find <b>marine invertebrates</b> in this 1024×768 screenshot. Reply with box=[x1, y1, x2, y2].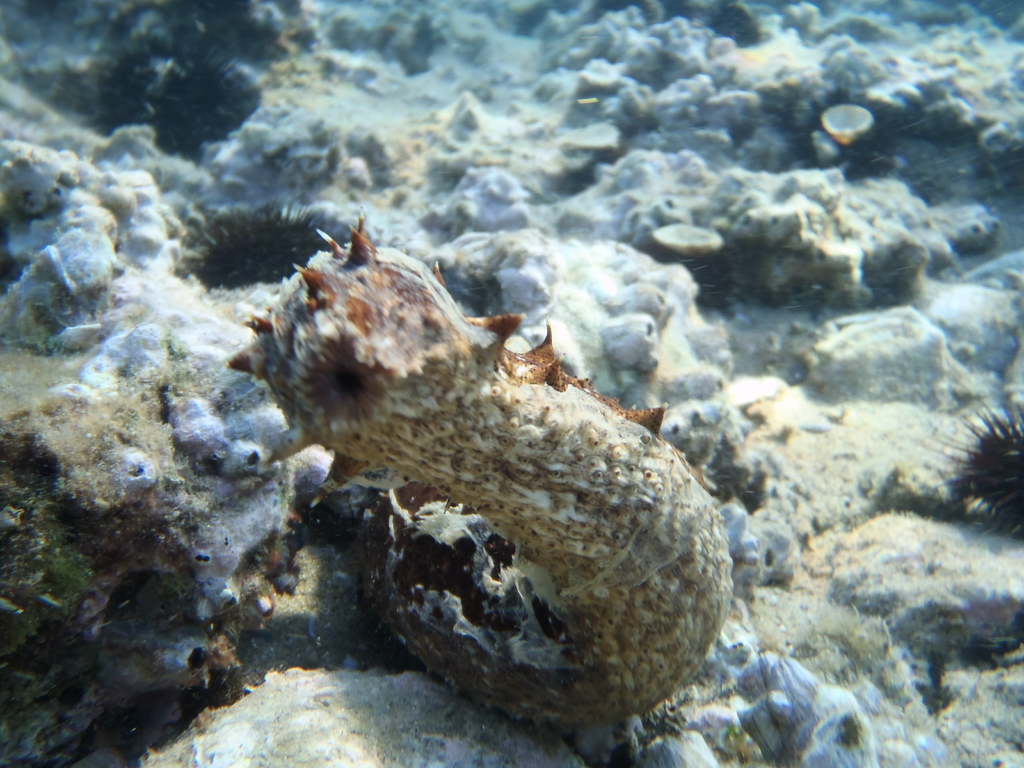
box=[902, 385, 1023, 554].
